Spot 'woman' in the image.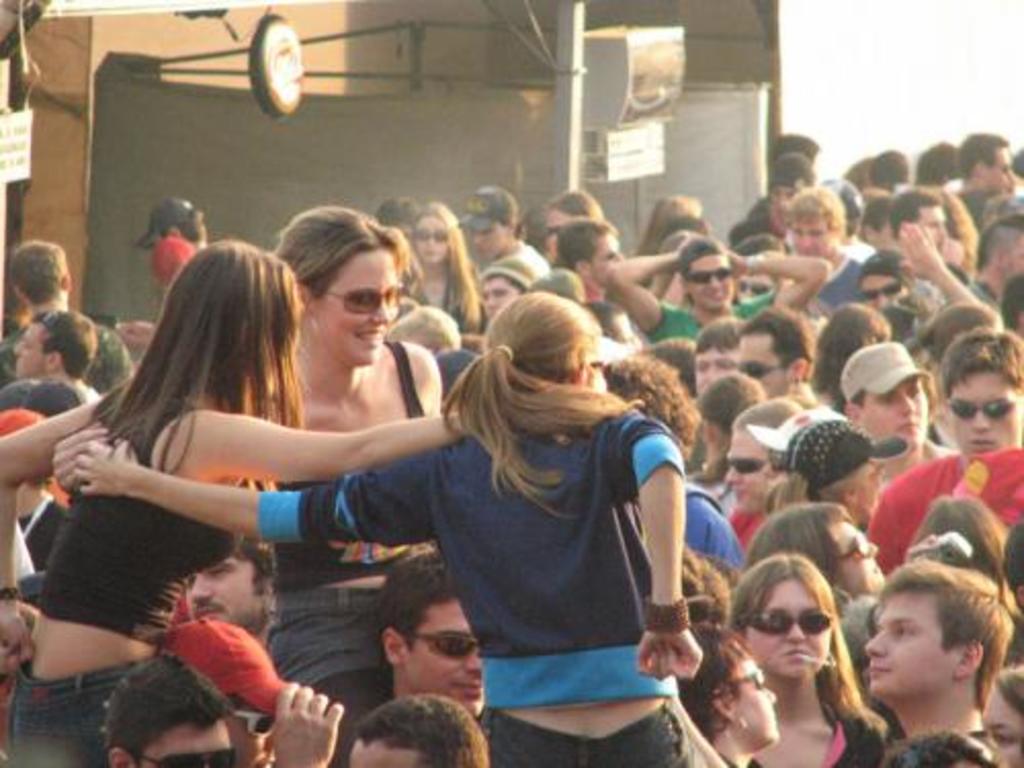
'woman' found at pyautogui.locateOnScreen(0, 238, 481, 766).
